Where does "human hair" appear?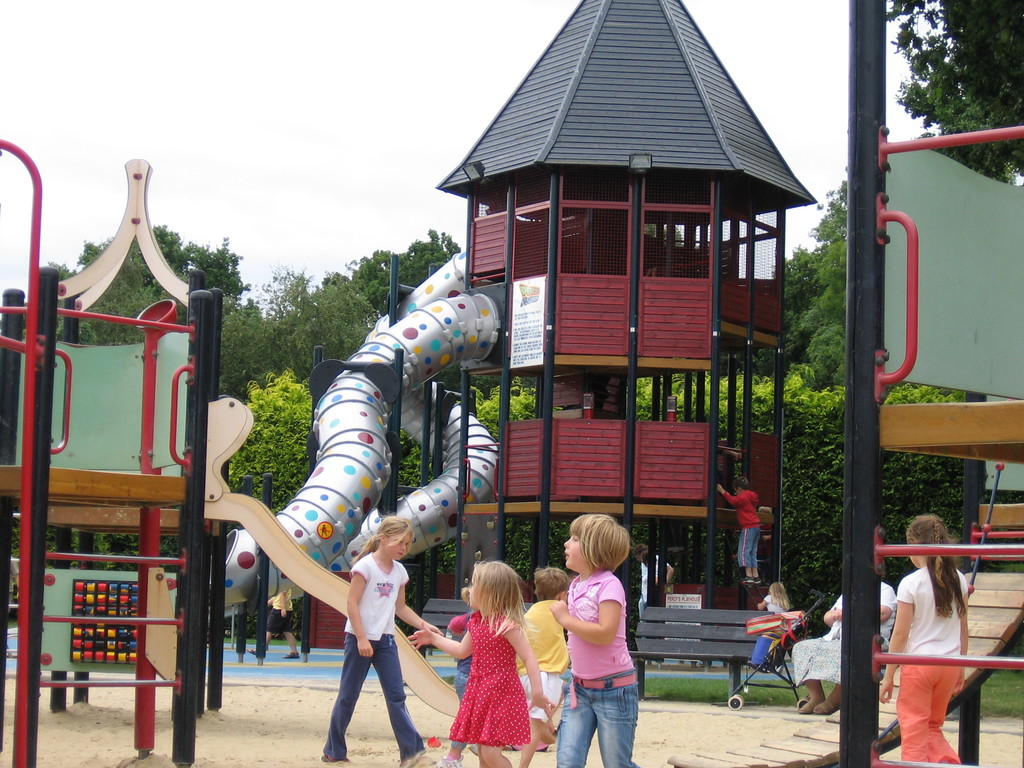
Appears at Rect(570, 516, 627, 570).
